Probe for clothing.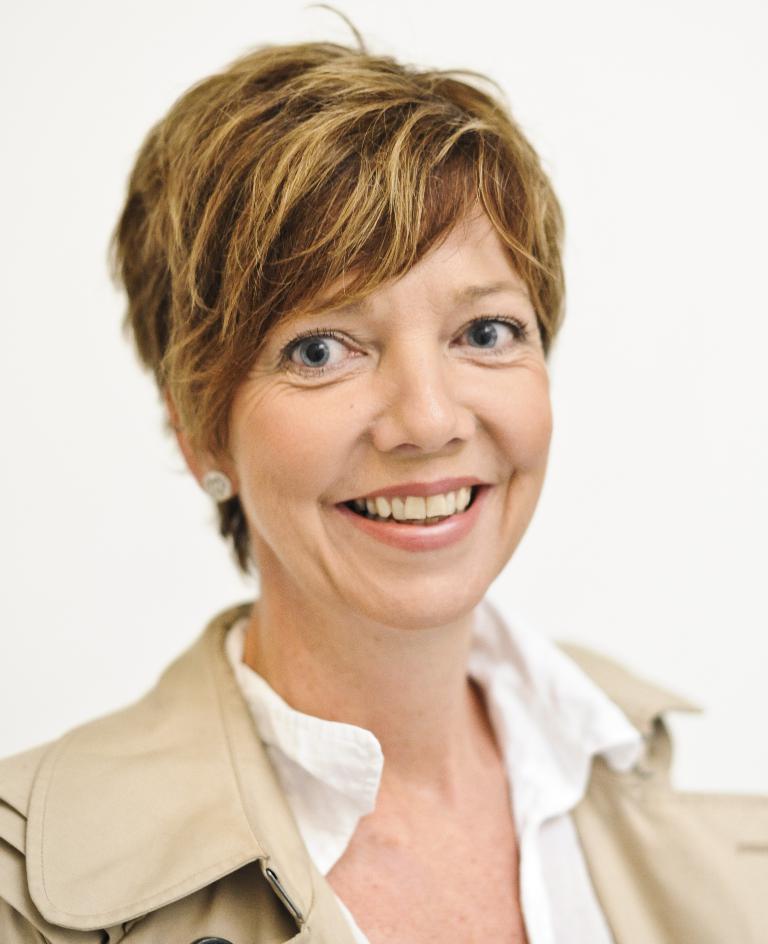
Probe result: bbox=[0, 592, 767, 943].
